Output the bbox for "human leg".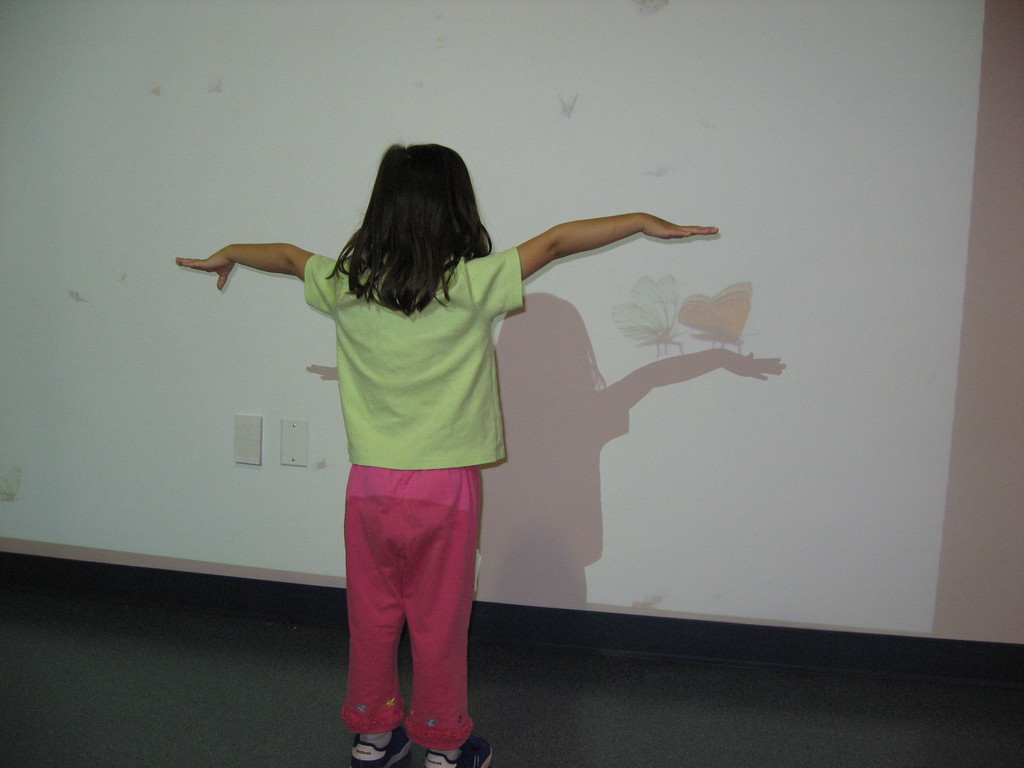
[342, 474, 403, 762].
